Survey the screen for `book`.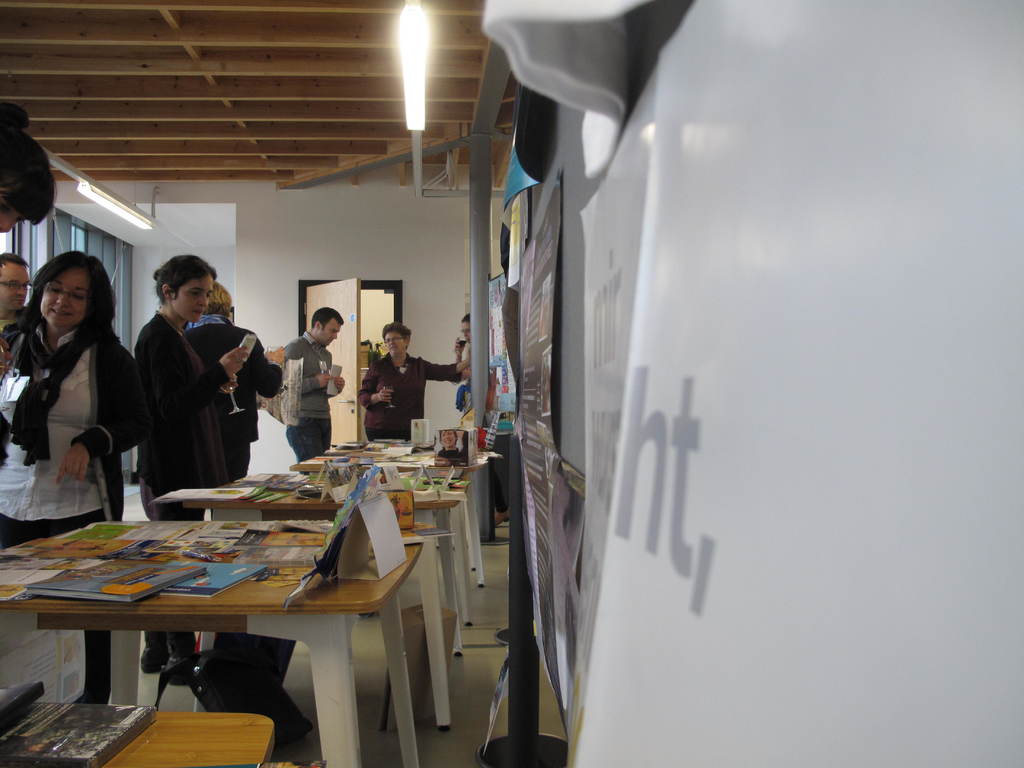
Survey found: l=0, t=694, r=159, b=767.
